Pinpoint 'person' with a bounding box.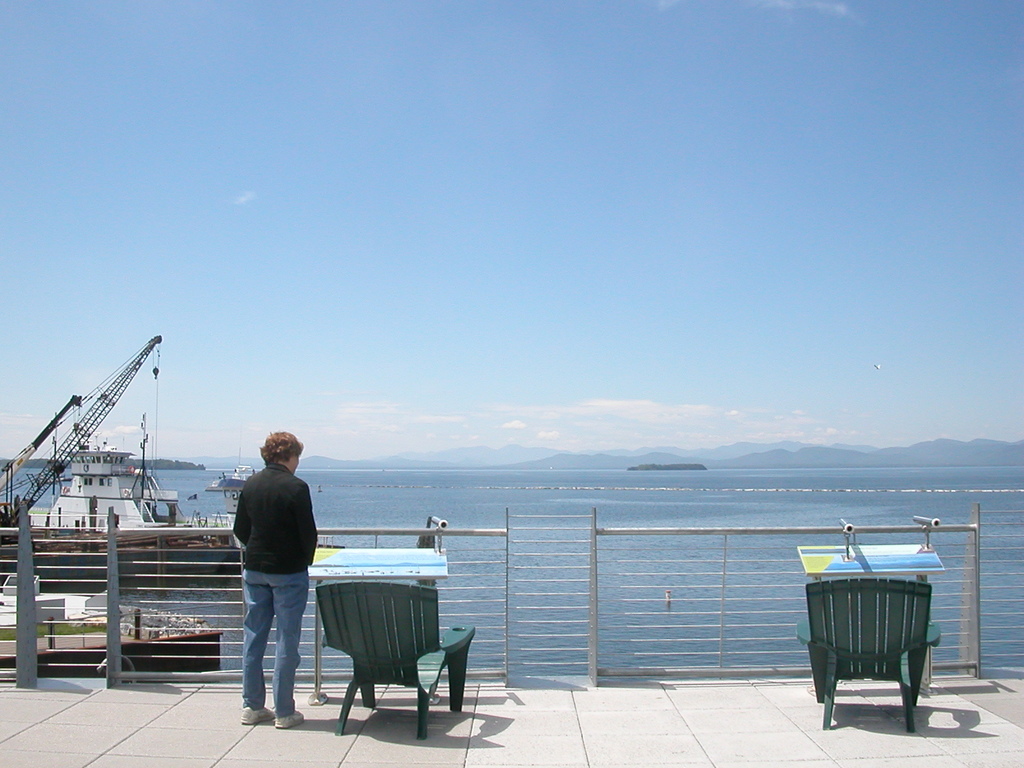
box=[233, 431, 316, 728].
